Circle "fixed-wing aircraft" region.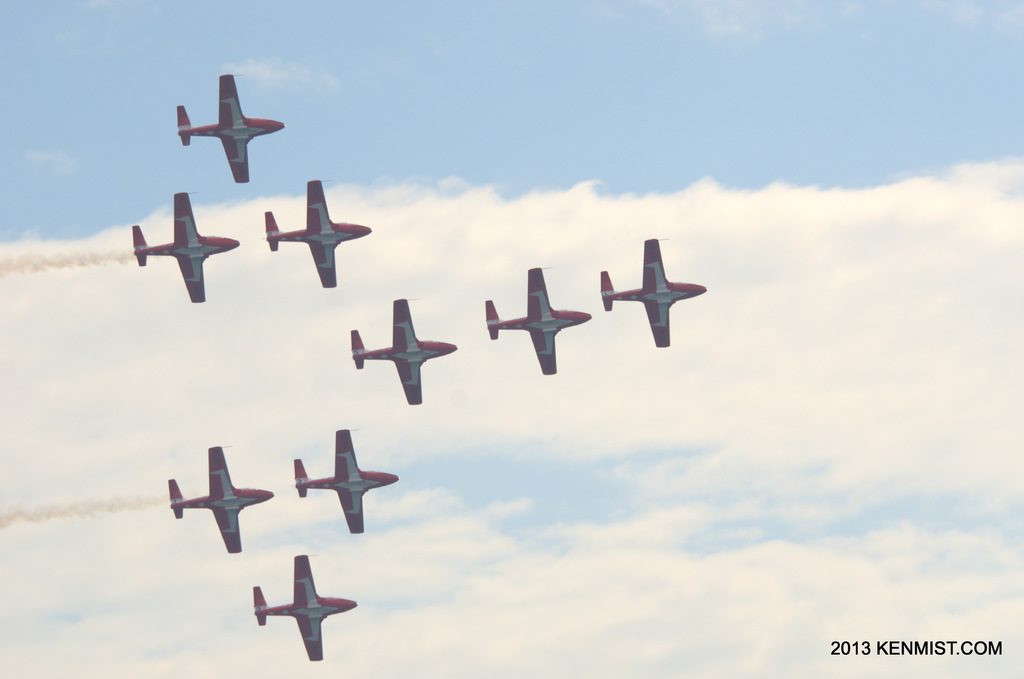
Region: [x1=346, y1=294, x2=459, y2=405].
